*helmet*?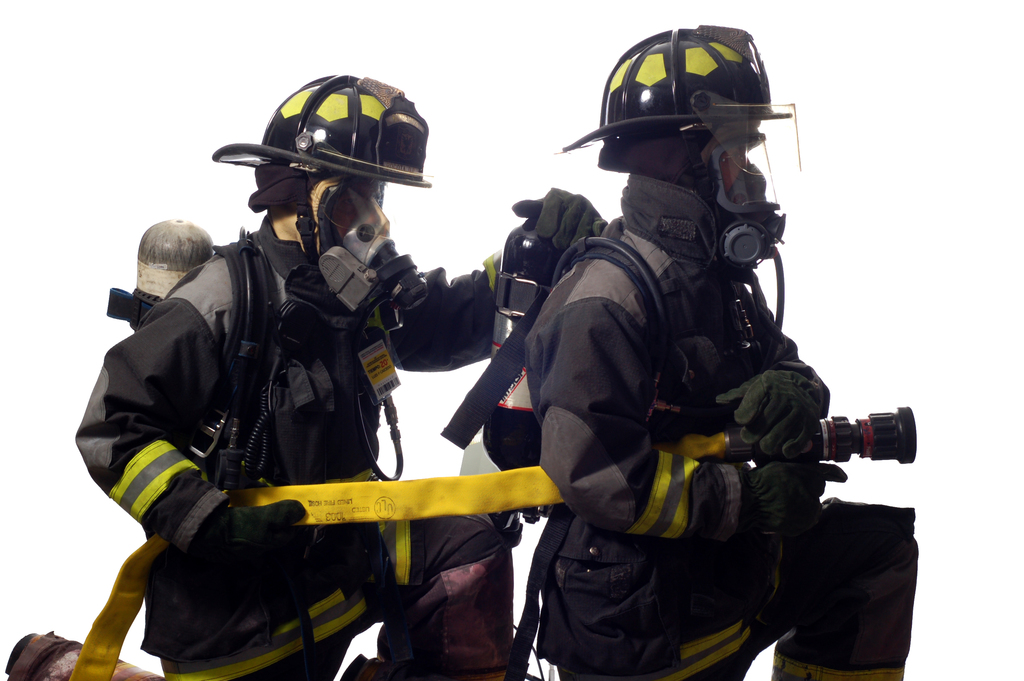
locate(575, 29, 804, 215)
